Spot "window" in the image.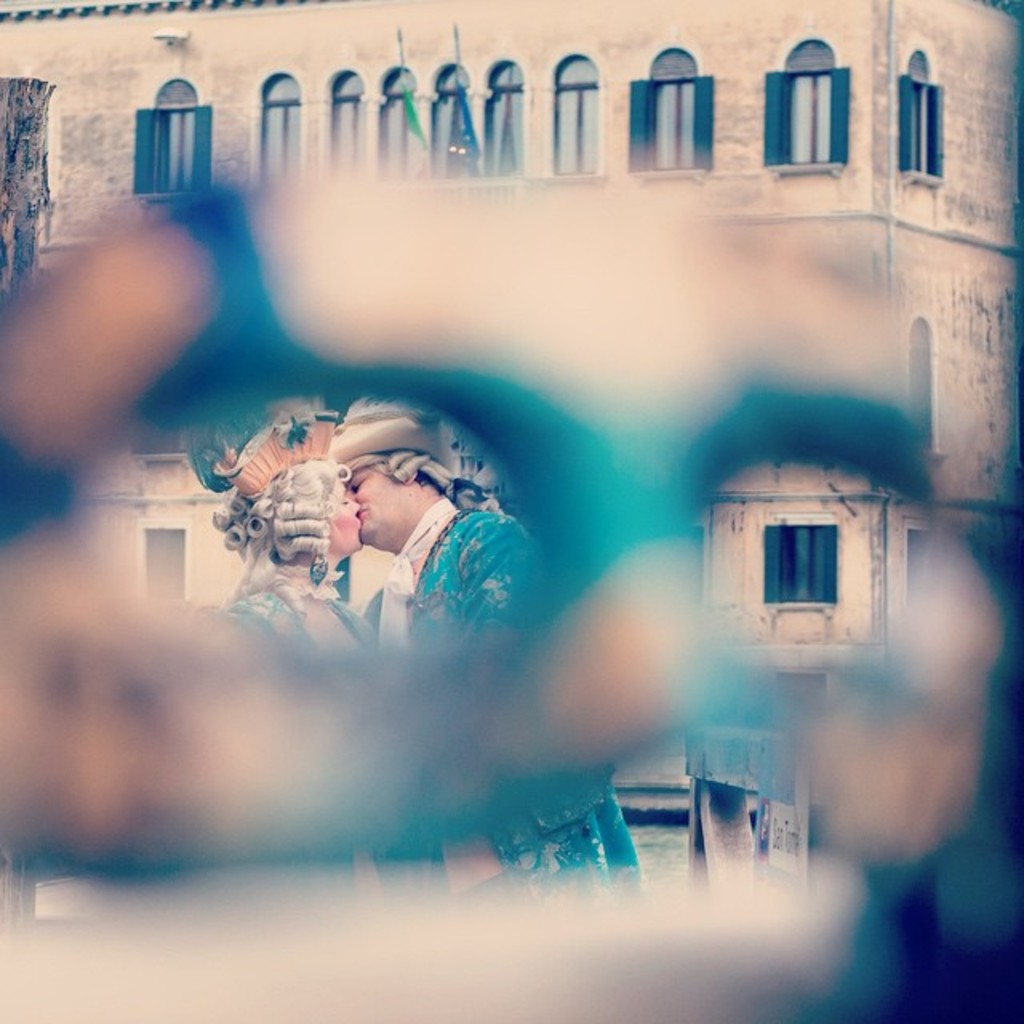
"window" found at bbox=[763, 40, 851, 166].
